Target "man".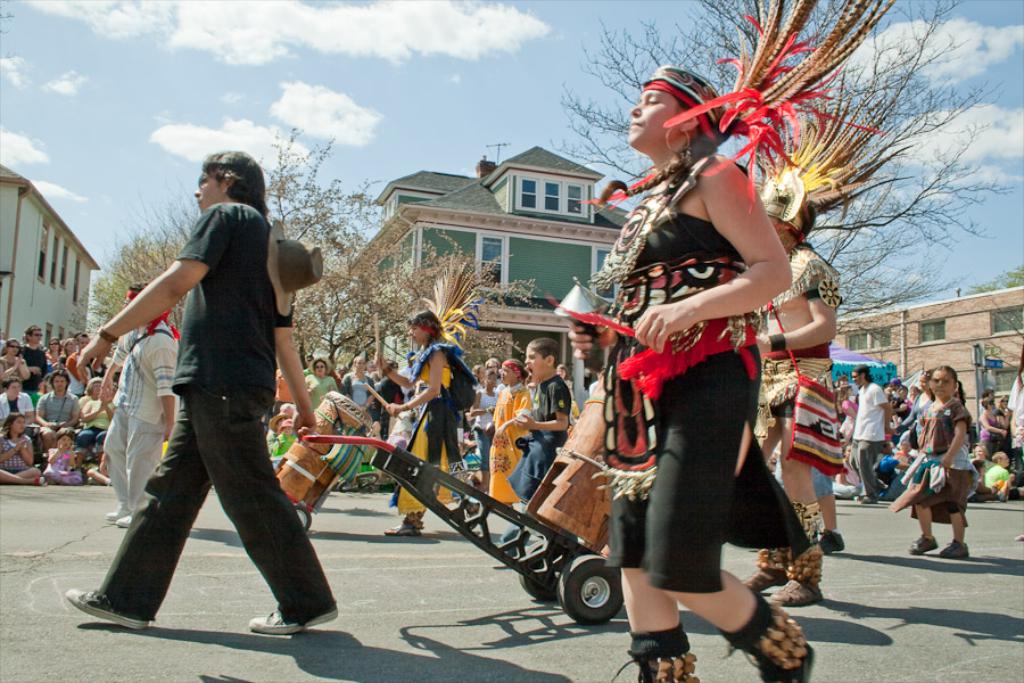
Target region: <bbox>17, 324, 51, 393</bbox>.
